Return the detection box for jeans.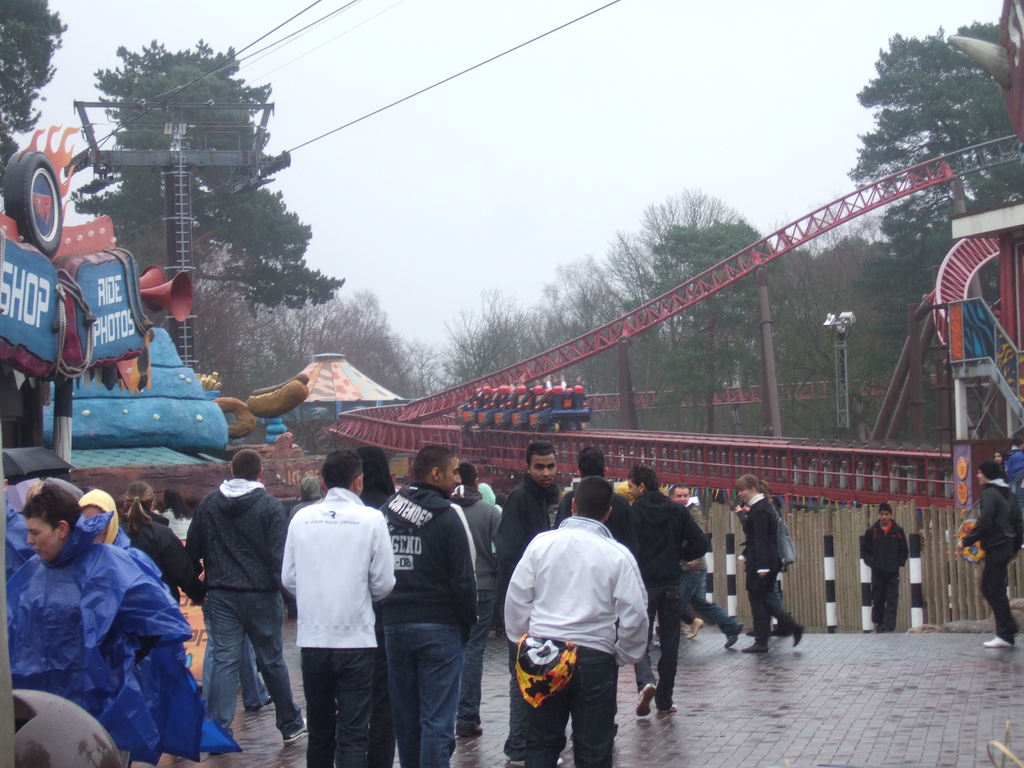
{"x1": 494, "y1": 606, "x2": 527, "y2": 763}.
